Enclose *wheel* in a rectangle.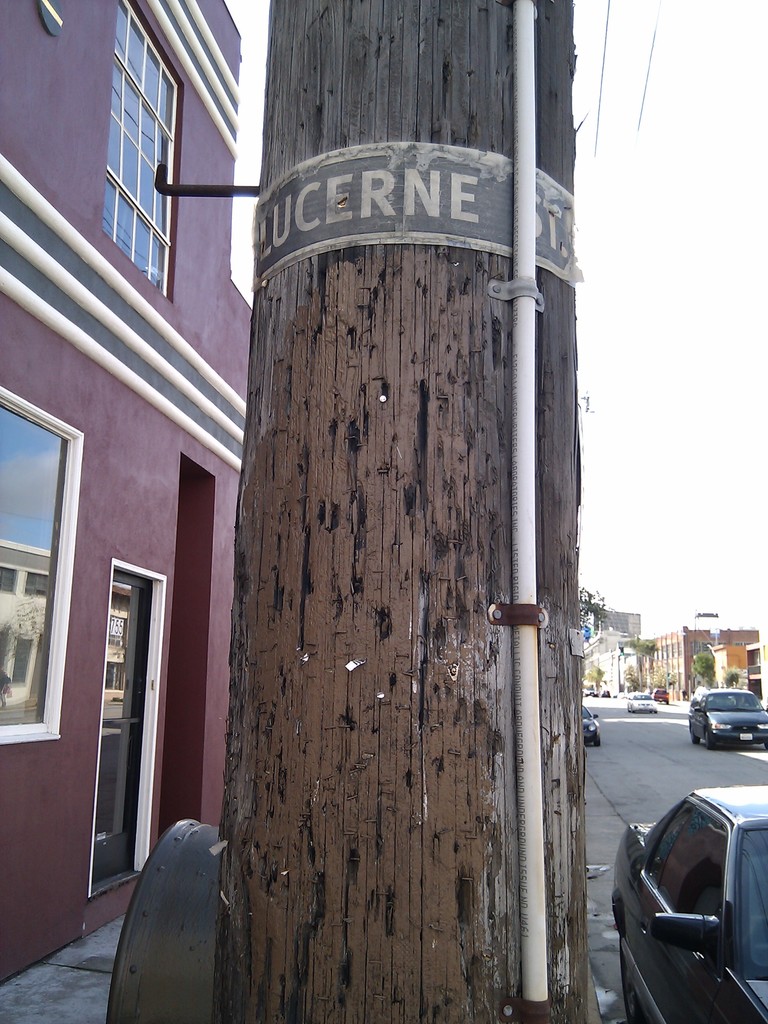
689,727,698,744.
